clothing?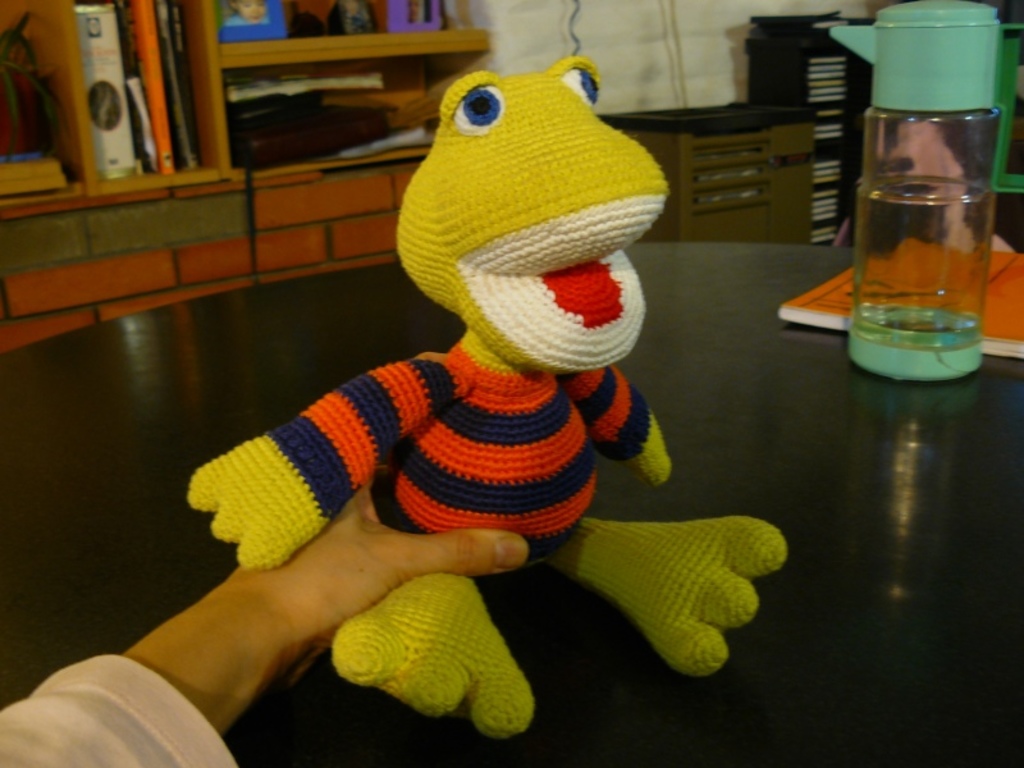
crop(0, 655, 238, 767)
